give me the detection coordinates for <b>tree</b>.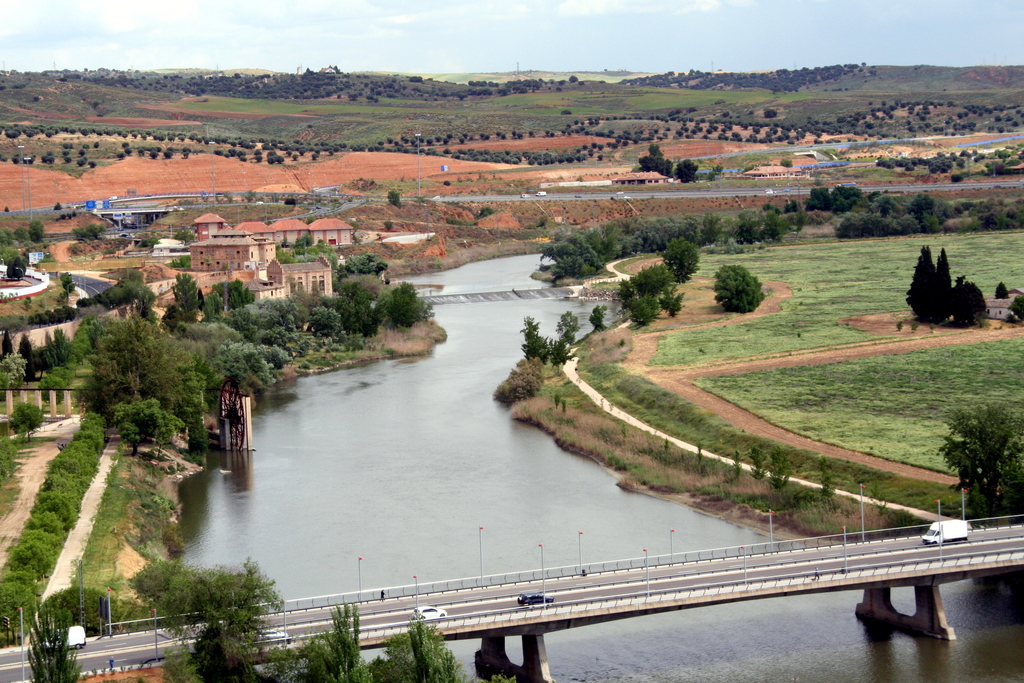
box=[519, 314, 545, 367].
